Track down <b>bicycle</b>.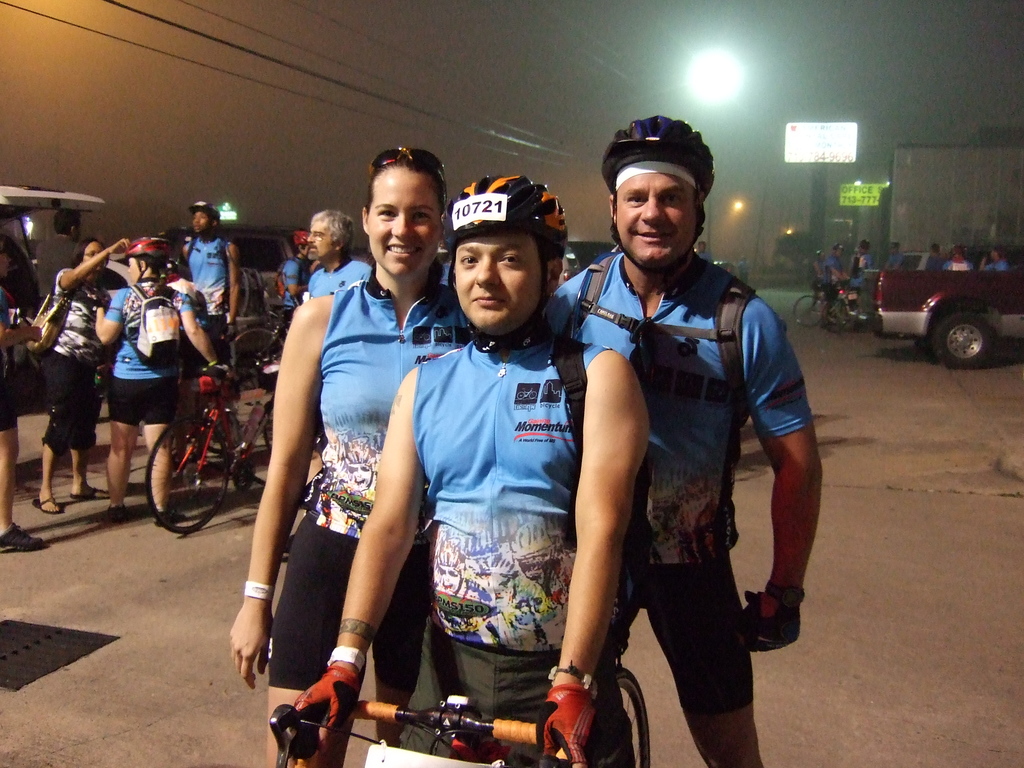
Tracked to l=229, t=307, r=295, b=401.
